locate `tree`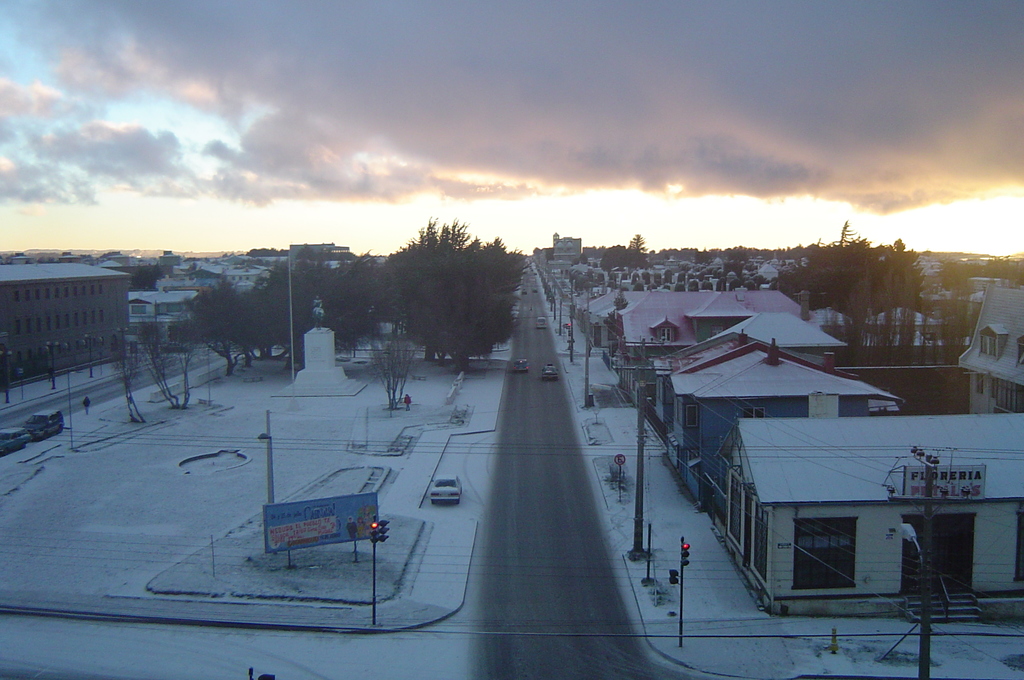
(left=100, top=250, right=122, bottom=258)
